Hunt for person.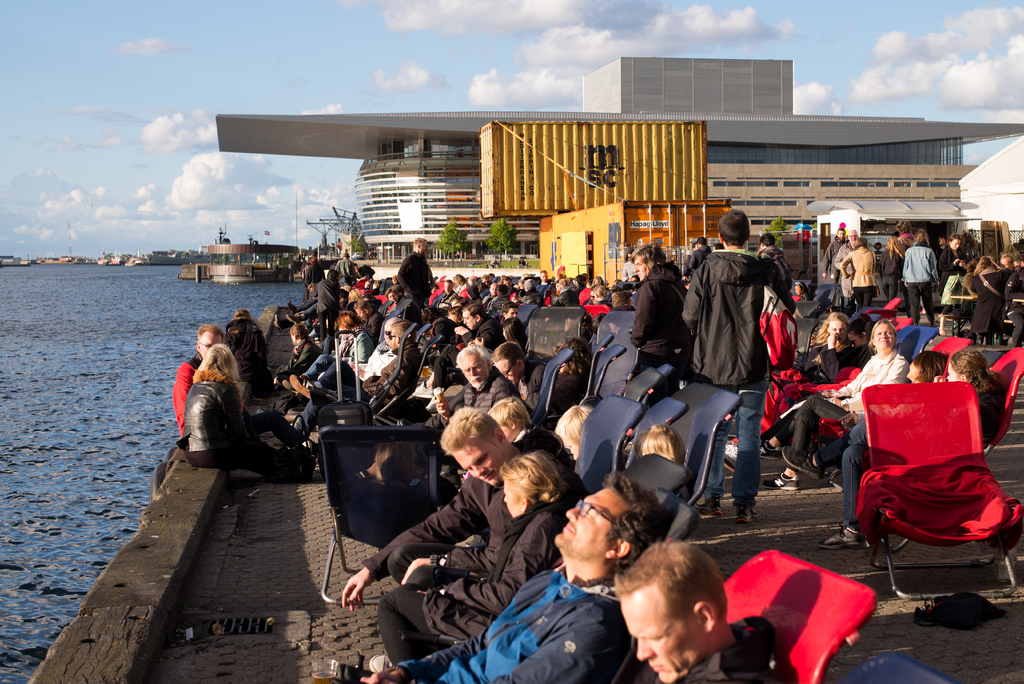
Hunted down at (x1=620, y1=536, x2=795, y2=682).
